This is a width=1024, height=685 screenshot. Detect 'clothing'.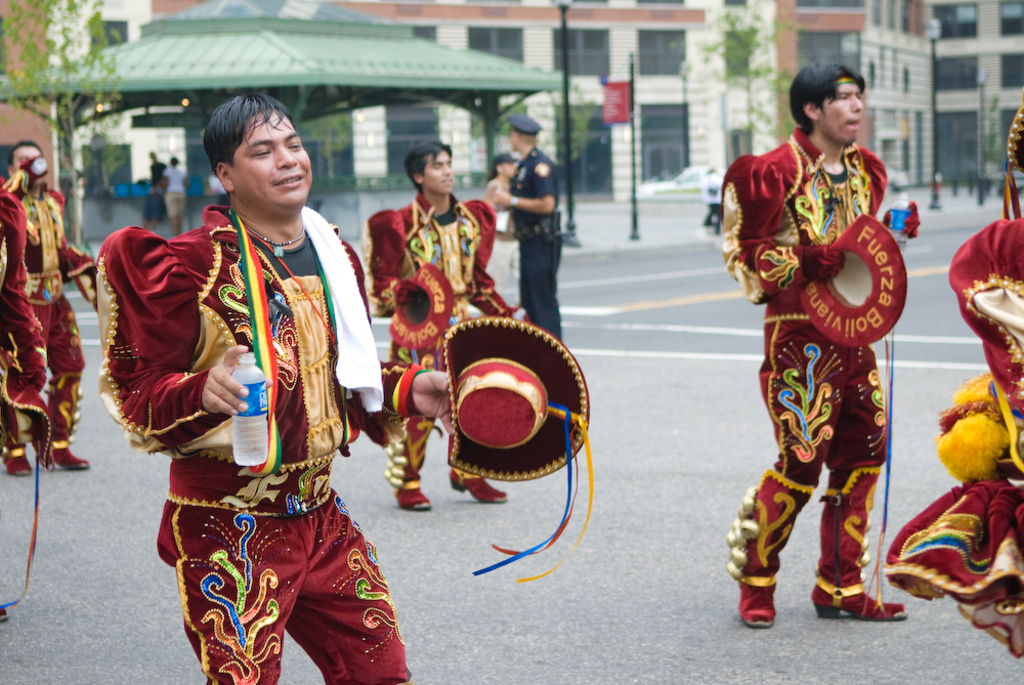
pyautogui.locateOnScreen(0, 159, 93, 453).
